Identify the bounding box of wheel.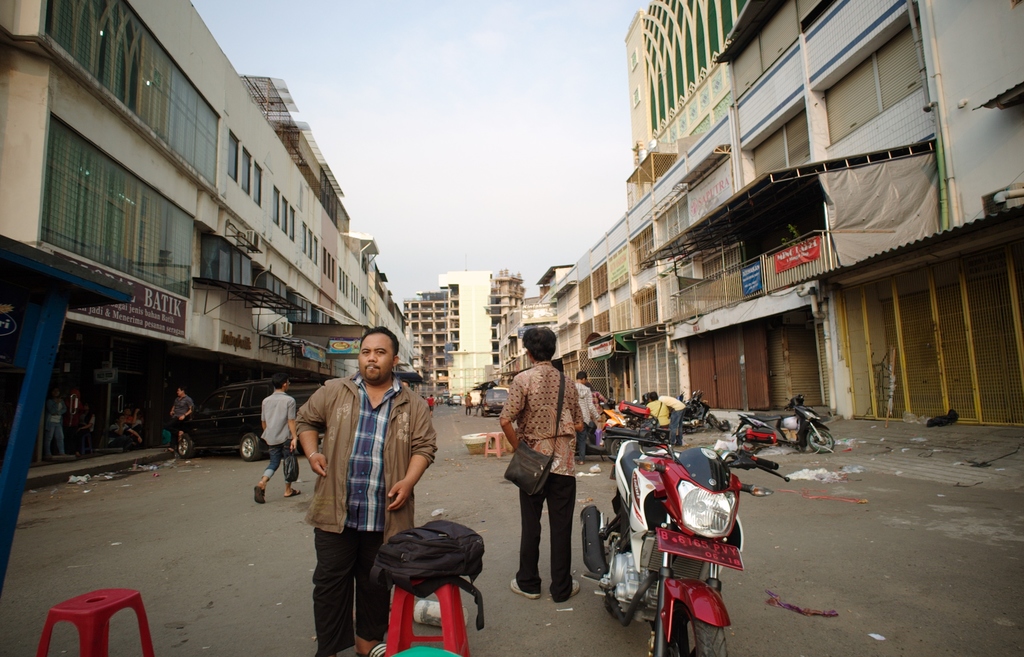
locate(605, 599, 624, 620).
